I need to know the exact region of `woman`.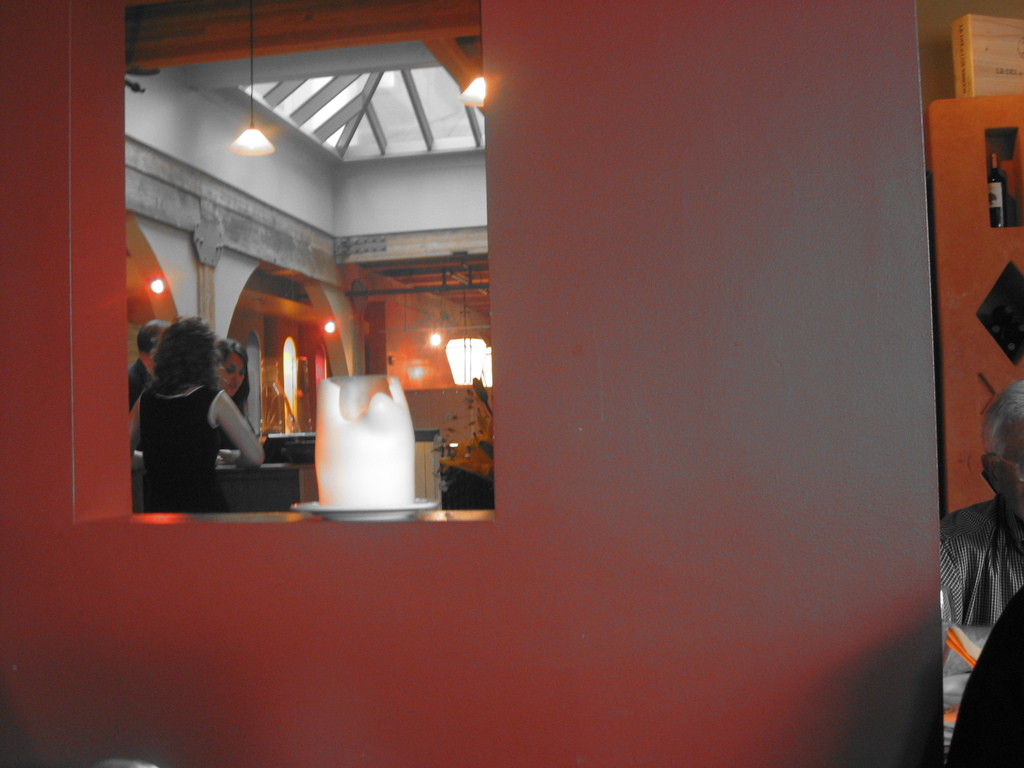
Region: box=[212, 339, 255, 447].
